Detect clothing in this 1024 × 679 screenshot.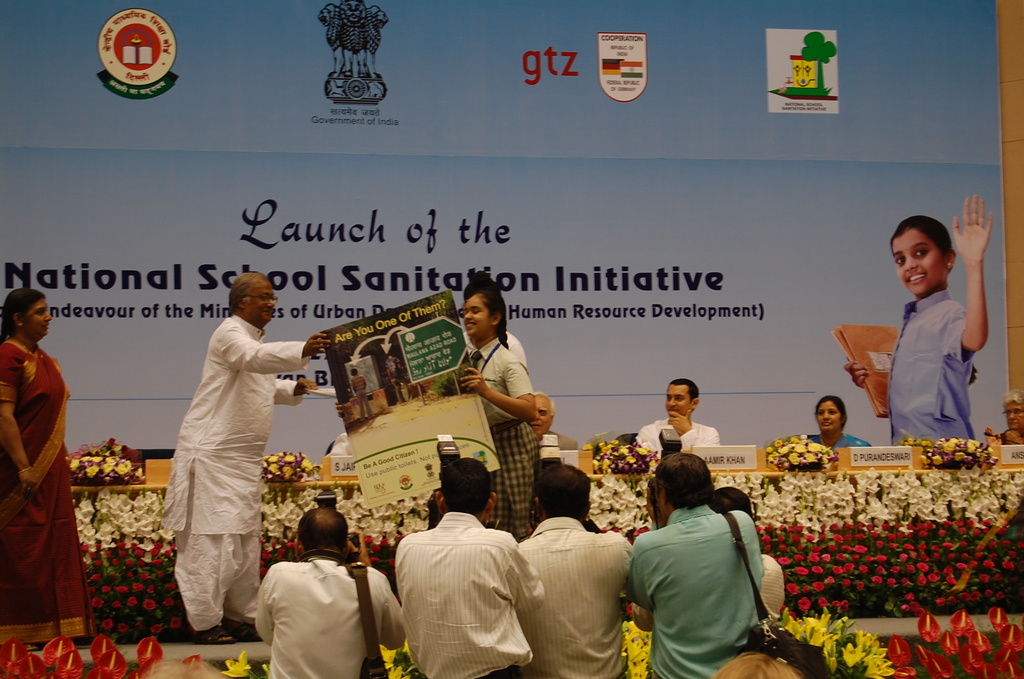
Detection: detection(387, 509, 547, 678).
